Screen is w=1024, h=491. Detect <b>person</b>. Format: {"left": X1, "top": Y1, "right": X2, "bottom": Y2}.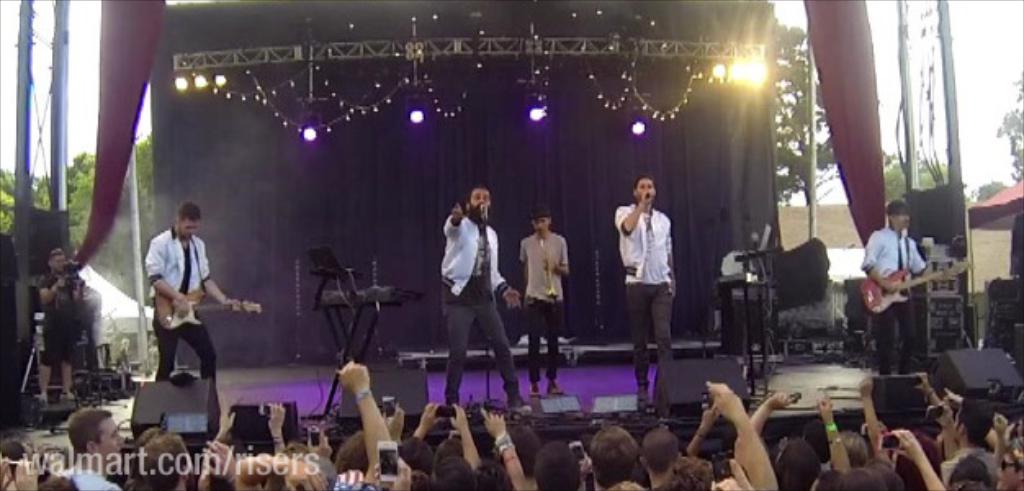
{"left": 514, "top": 209, "right": 569, "bottom": 393}.
